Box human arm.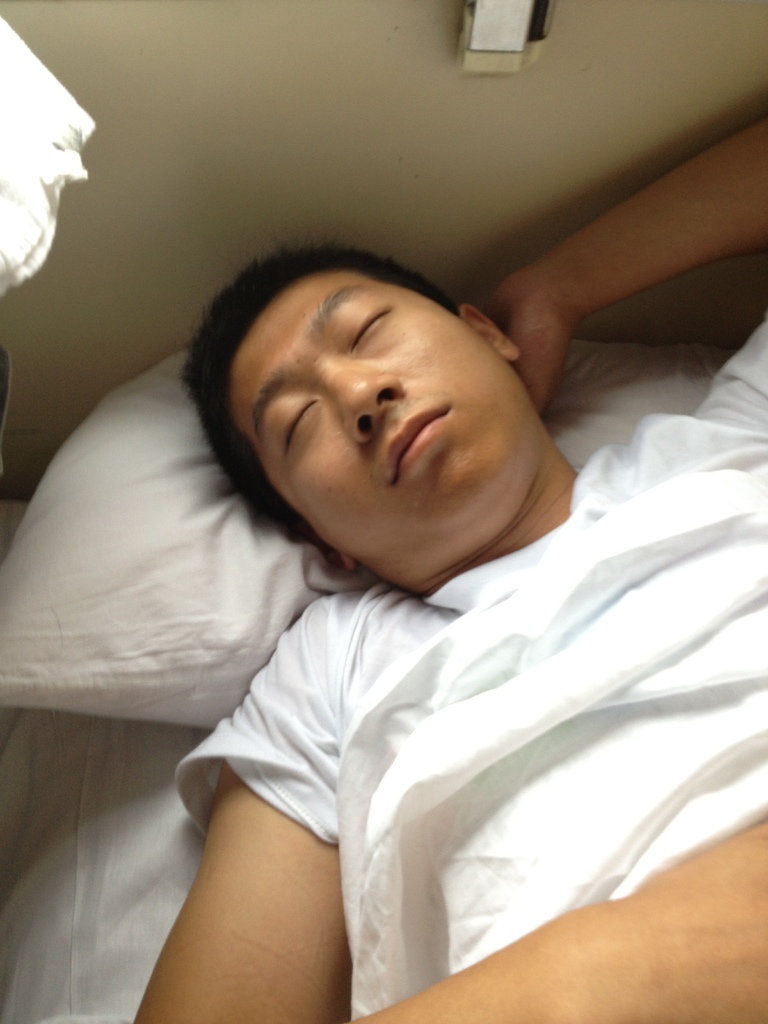
479,113,765,420.
